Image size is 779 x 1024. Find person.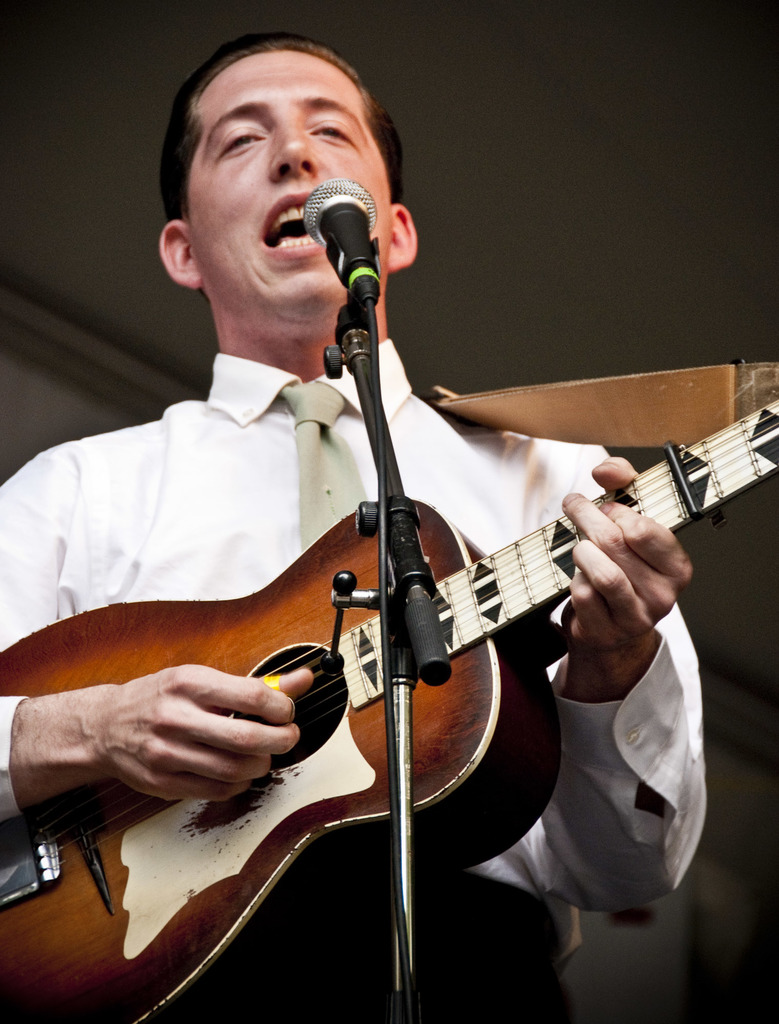
[x1=79, y1=244, x2=610, y2=968].
